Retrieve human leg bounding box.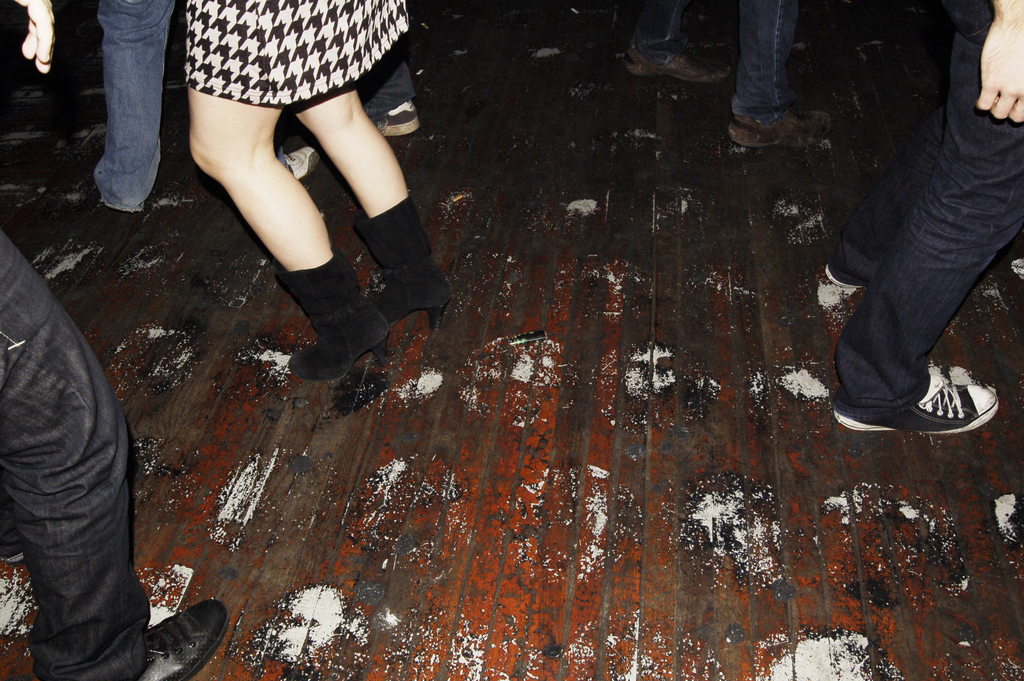
Bounding box: (88,0,180,214).
